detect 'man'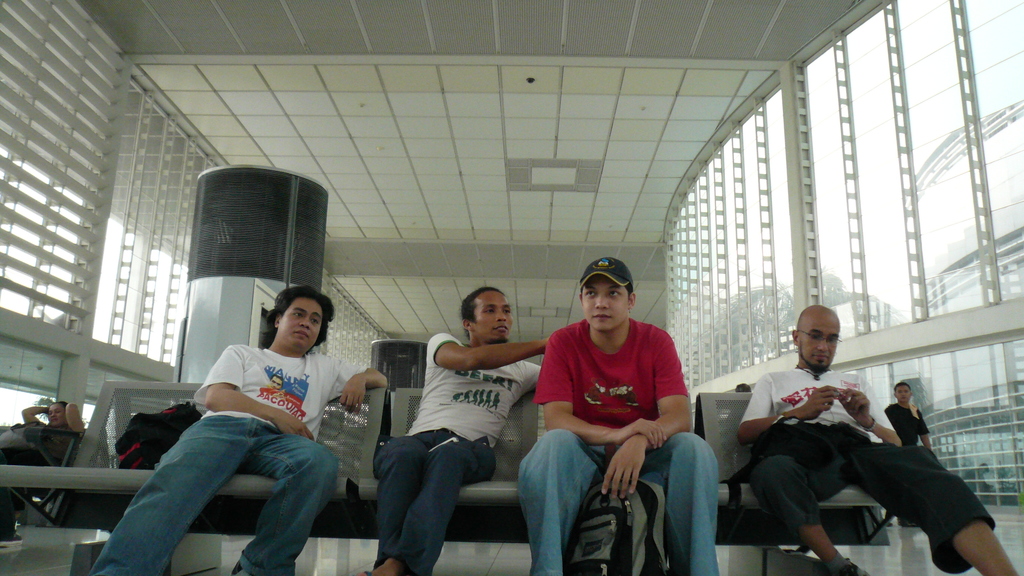
BBox(881, 382, 931, 527)
